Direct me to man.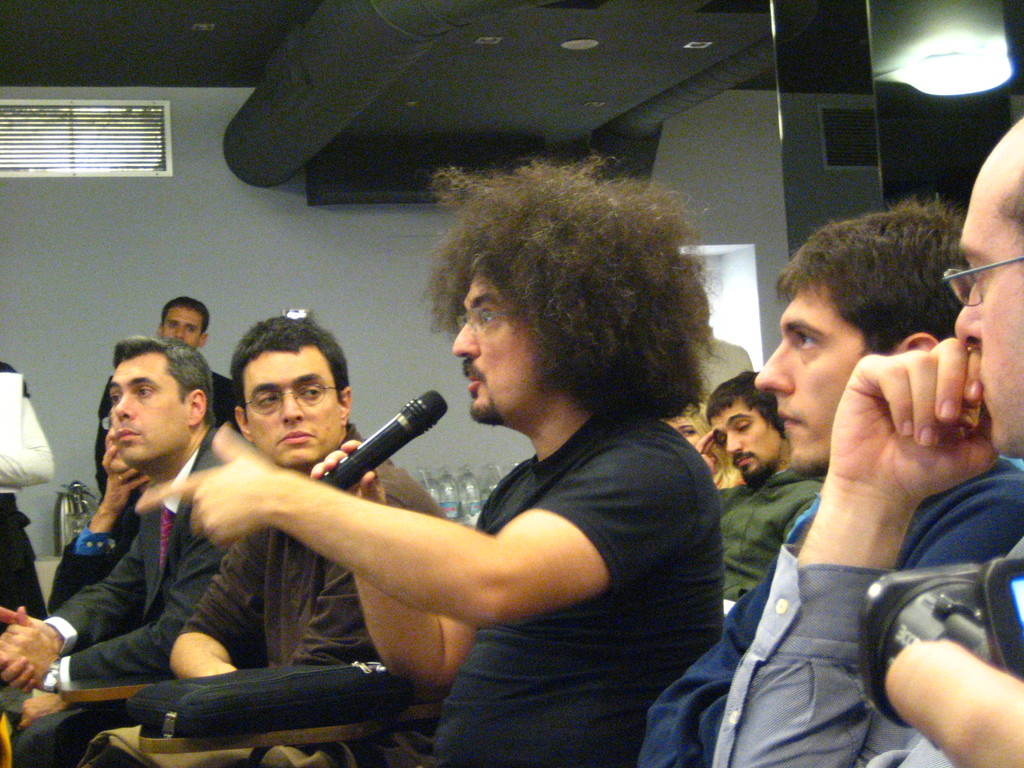
Direction: detection(694, 374, 817, 608).
